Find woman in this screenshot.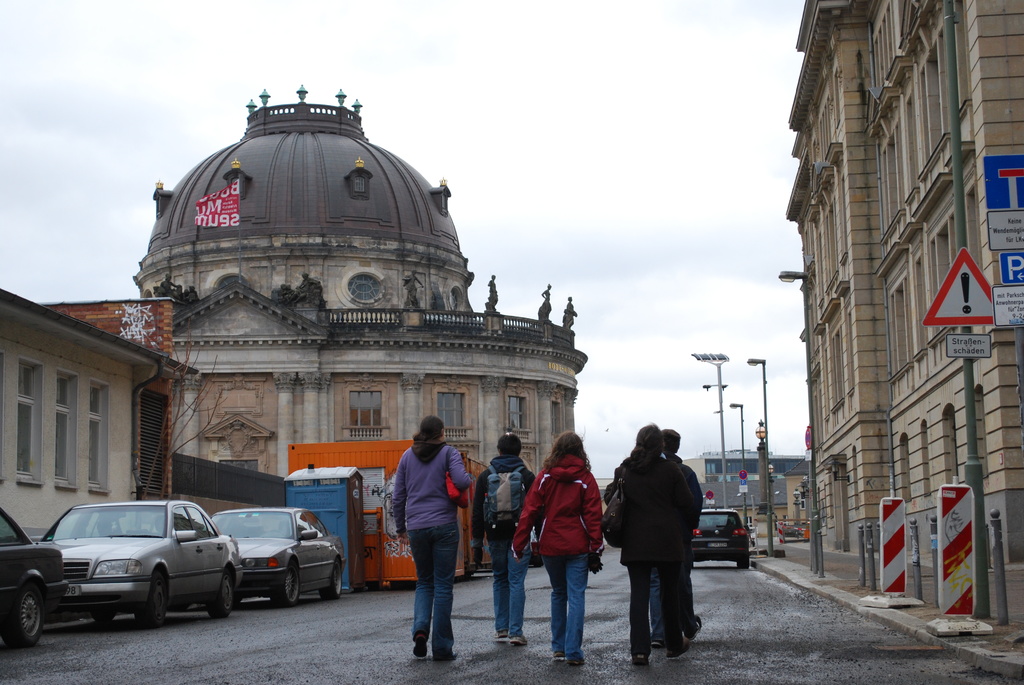
The bounding box for woman is [left=514, top=430, right=604, bottom=667].
